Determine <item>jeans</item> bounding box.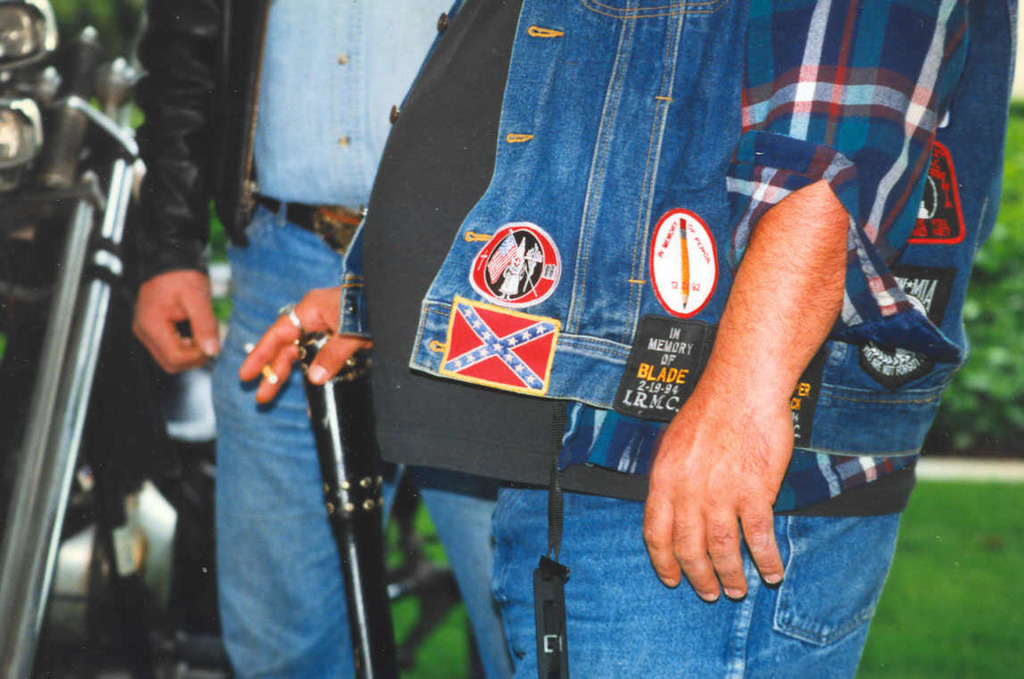
Determined: crop(485, 474, 902, 678).
